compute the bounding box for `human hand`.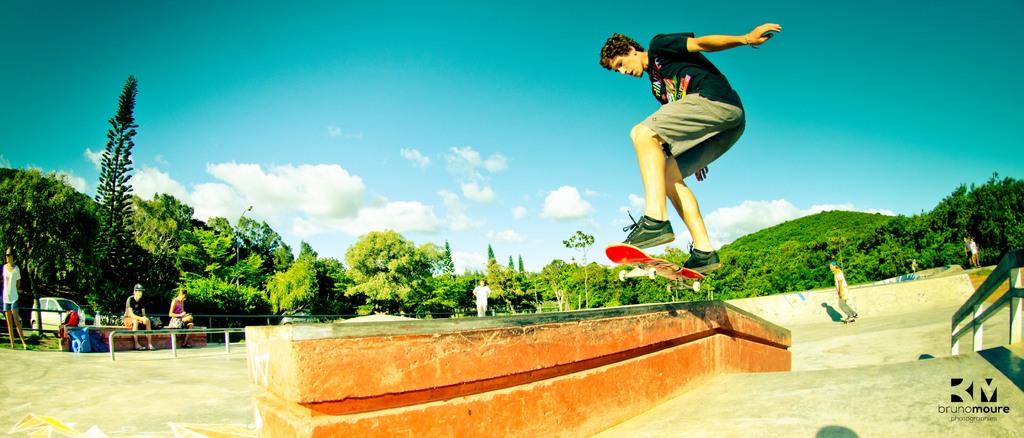
<region>692, 165, 712, 183</region>.
